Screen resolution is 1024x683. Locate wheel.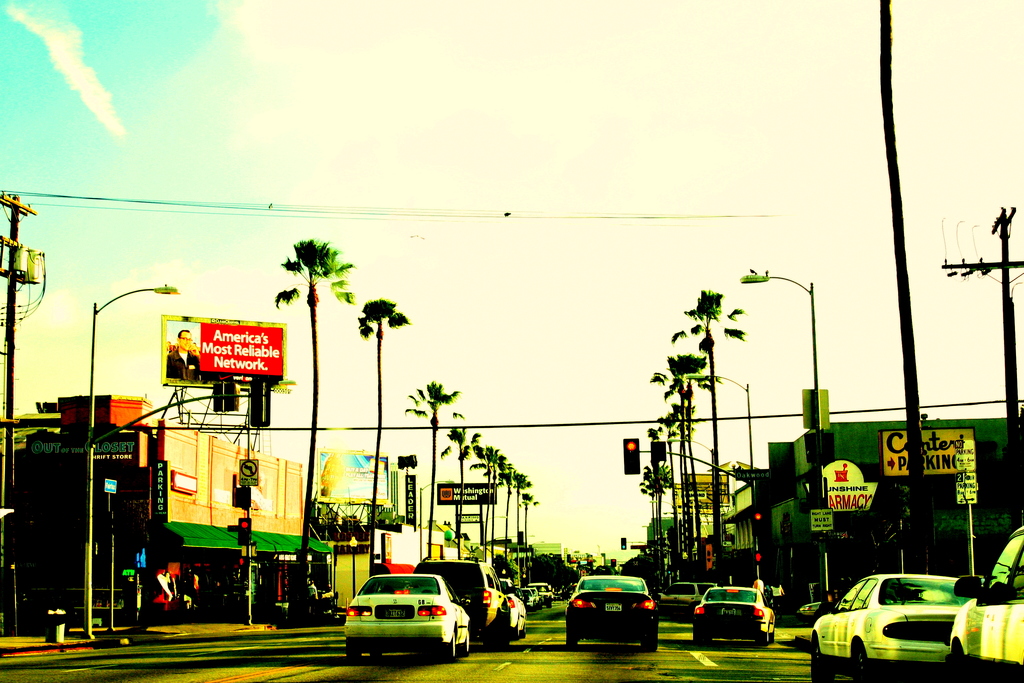
[left=460, top=625, right=470, bottom=659].
